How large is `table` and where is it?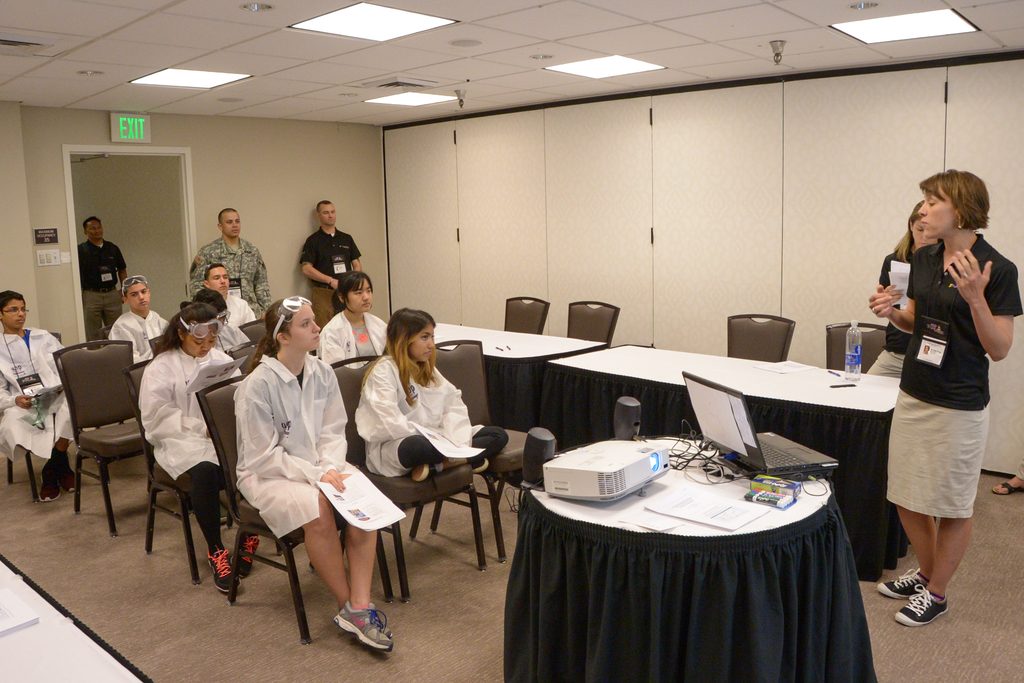
Bounding box: pyautogui.locateOnScreen(0, 548, 157, 682).
